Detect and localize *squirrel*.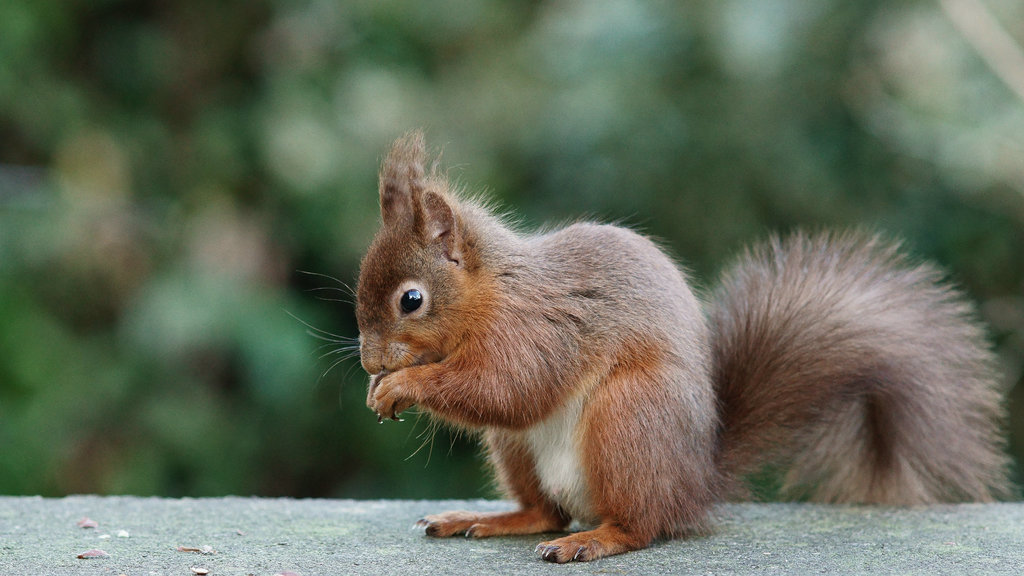
Localized at <bbox>254, 118, 1023, 573</bbox>.
